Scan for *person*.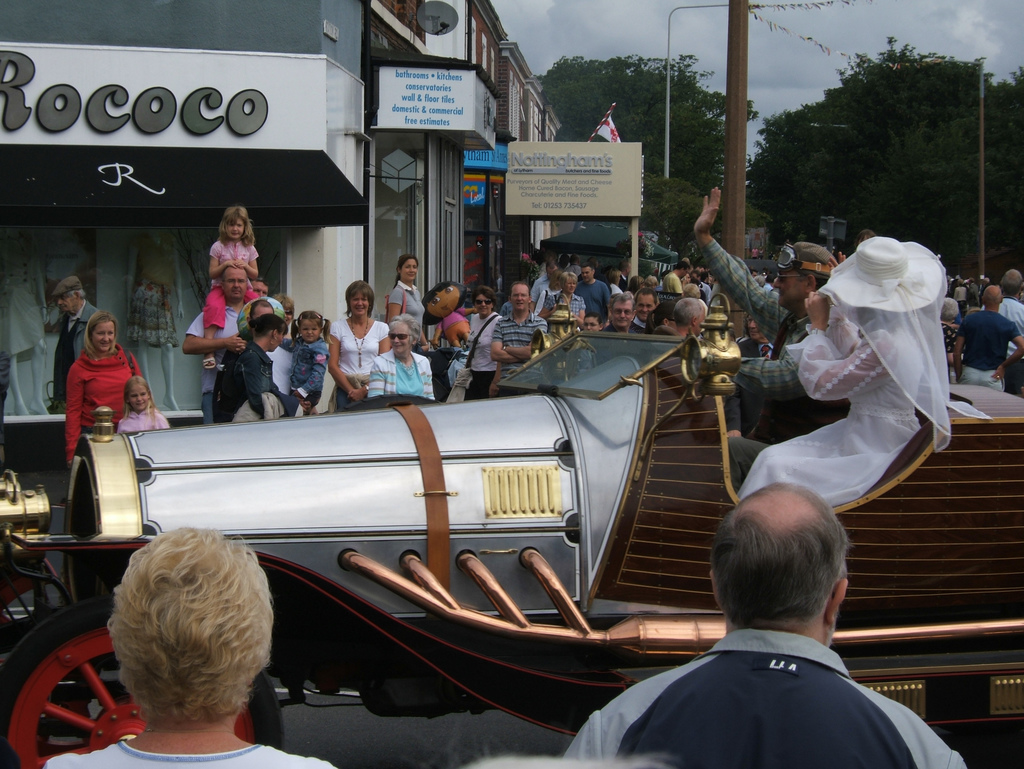
Scan result: (44, 526, 334, 768).
